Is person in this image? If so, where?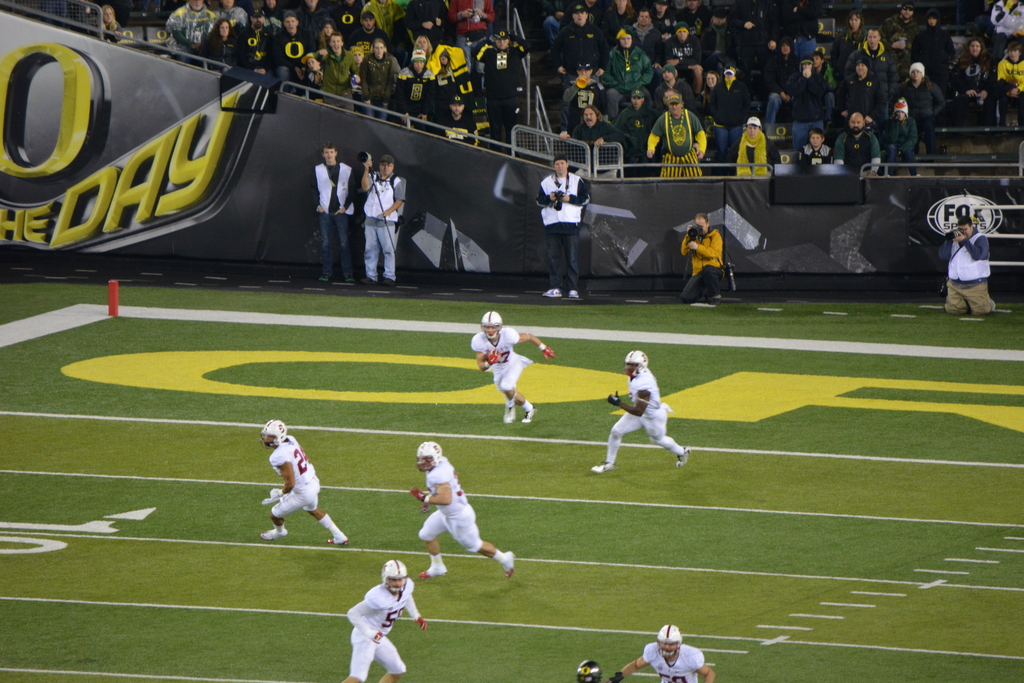
Yes, at 529:151:585:300.
